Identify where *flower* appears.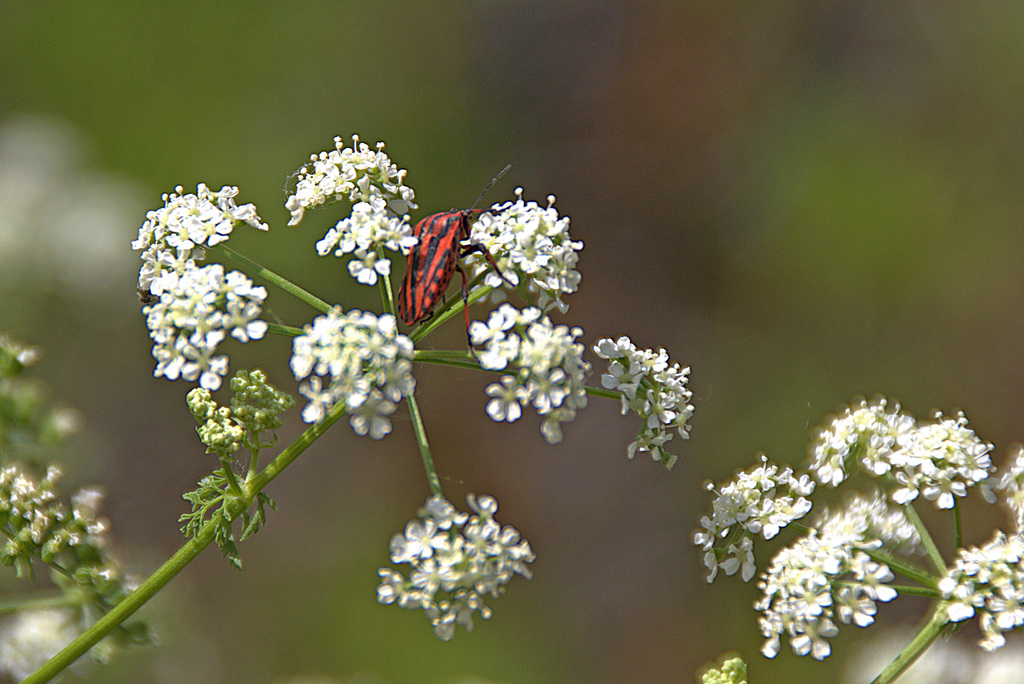
Appears at 997, 451, 1023, 530.
